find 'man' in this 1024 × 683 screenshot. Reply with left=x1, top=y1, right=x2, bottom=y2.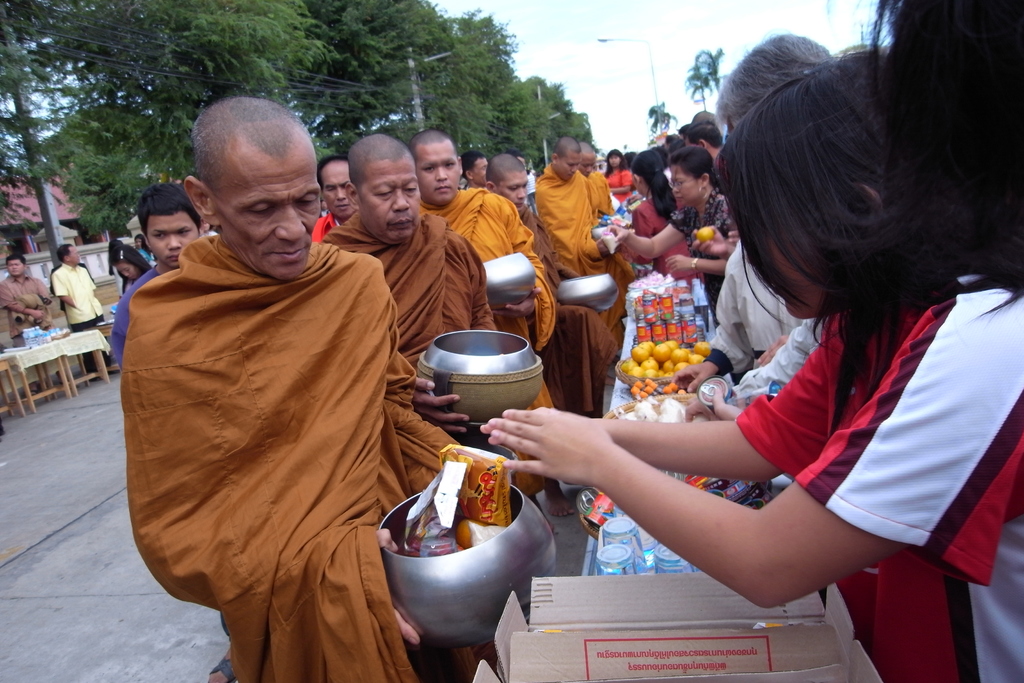
left=409, top=128, right=561, bottom=406.
